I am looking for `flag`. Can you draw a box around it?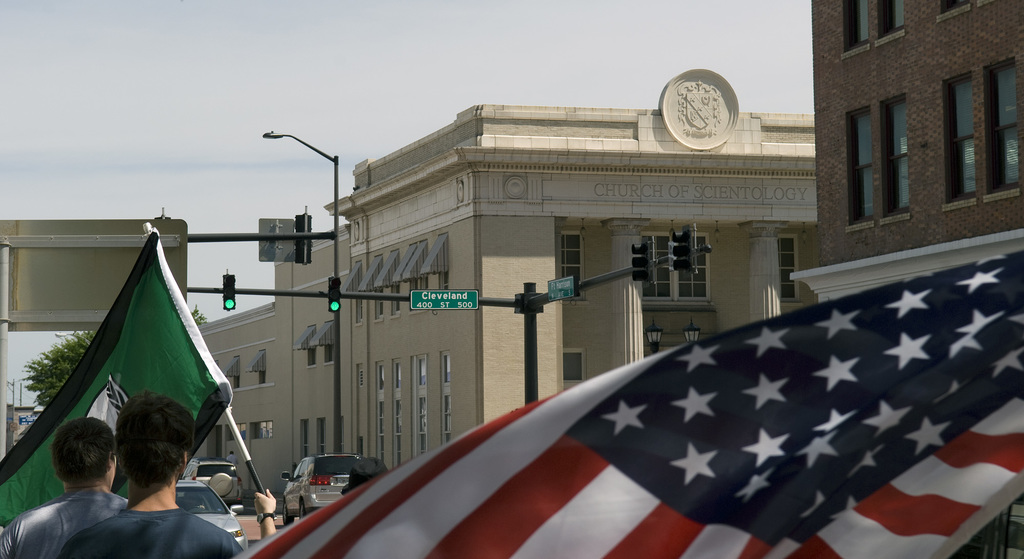
Sure, the bounding box is rect(0, 226, 230, 558).
